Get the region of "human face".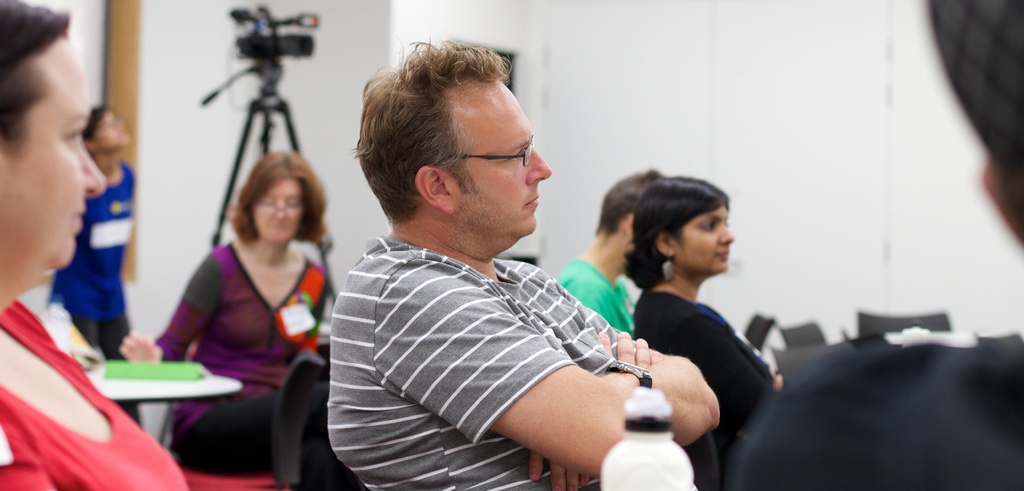
box(0, 4, 112, 279).
